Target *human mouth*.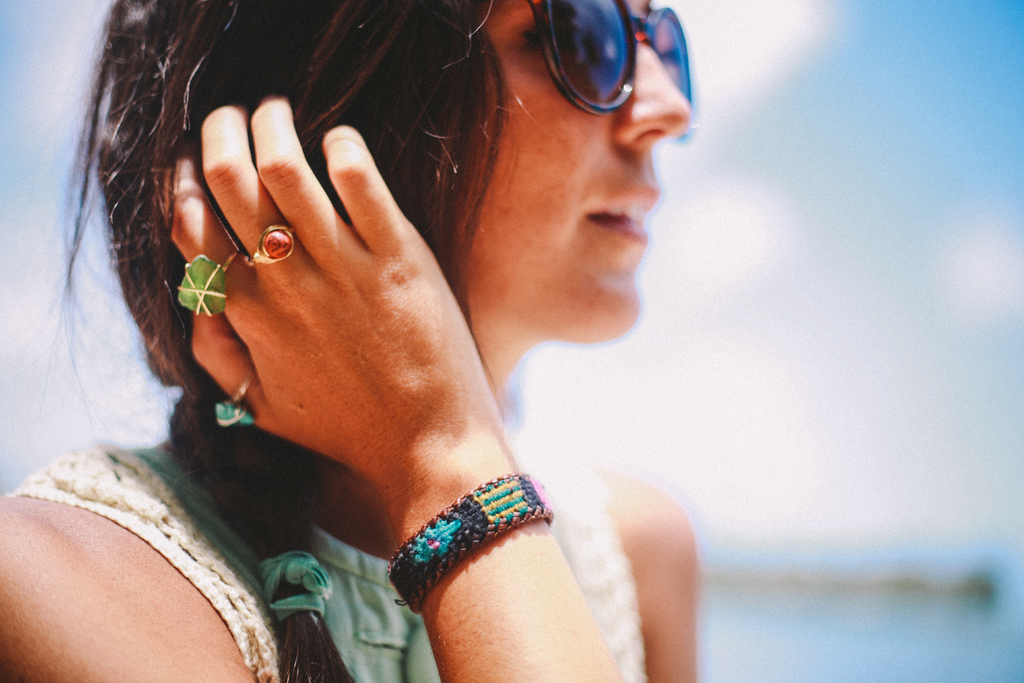
Target region: [589,188,660,242].
